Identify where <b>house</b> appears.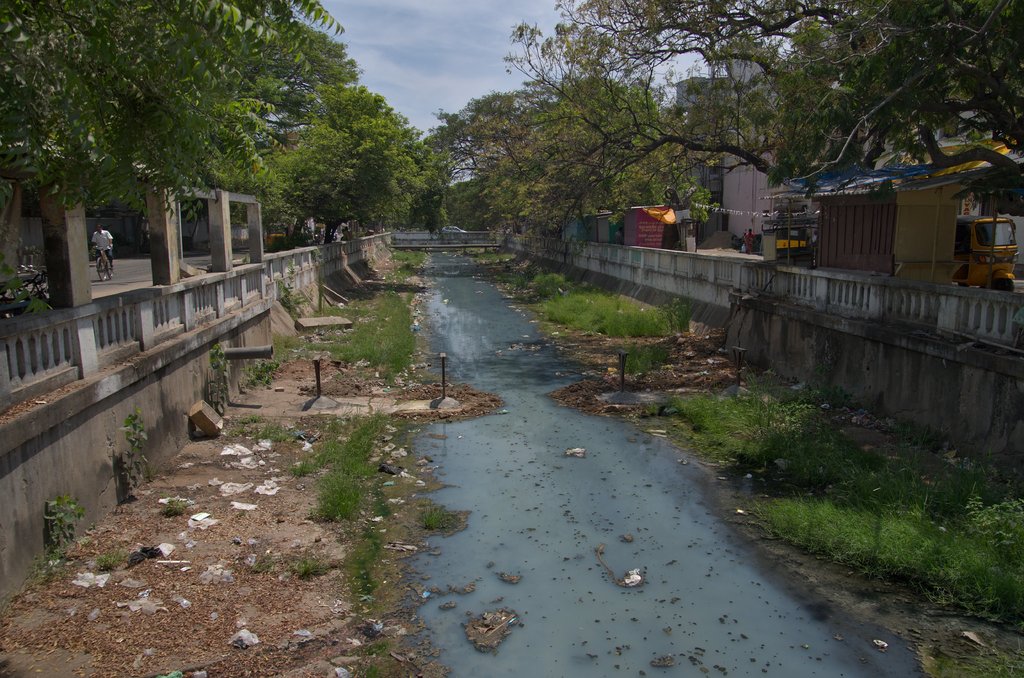
Appears at box=[764, 137, 1023, 289].
